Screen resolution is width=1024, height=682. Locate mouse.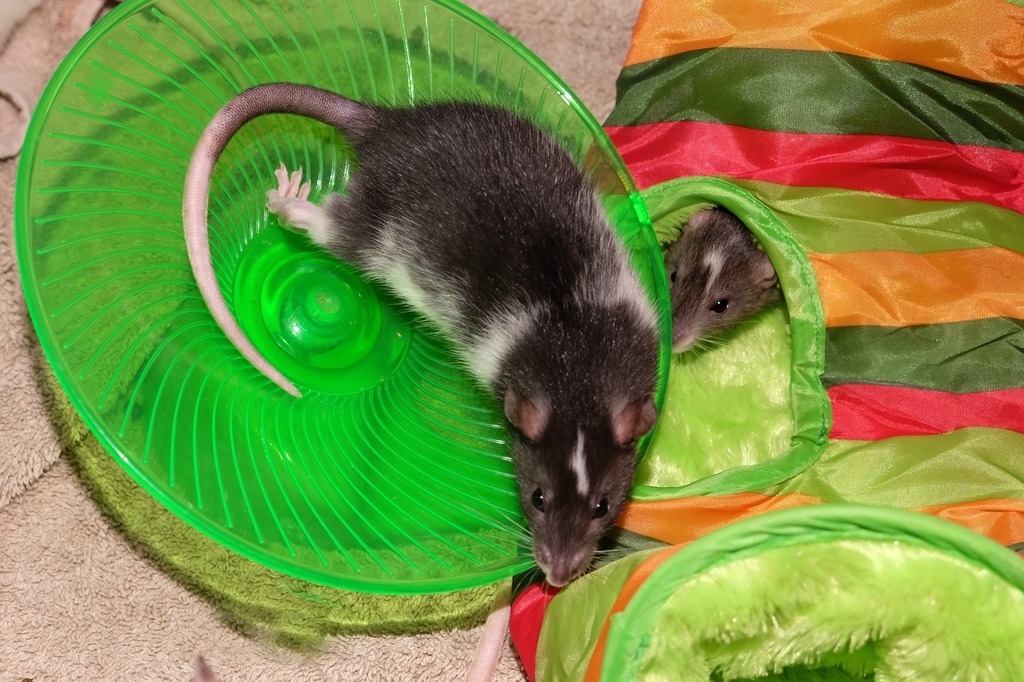
select_region(666, 201, 789, 369).
